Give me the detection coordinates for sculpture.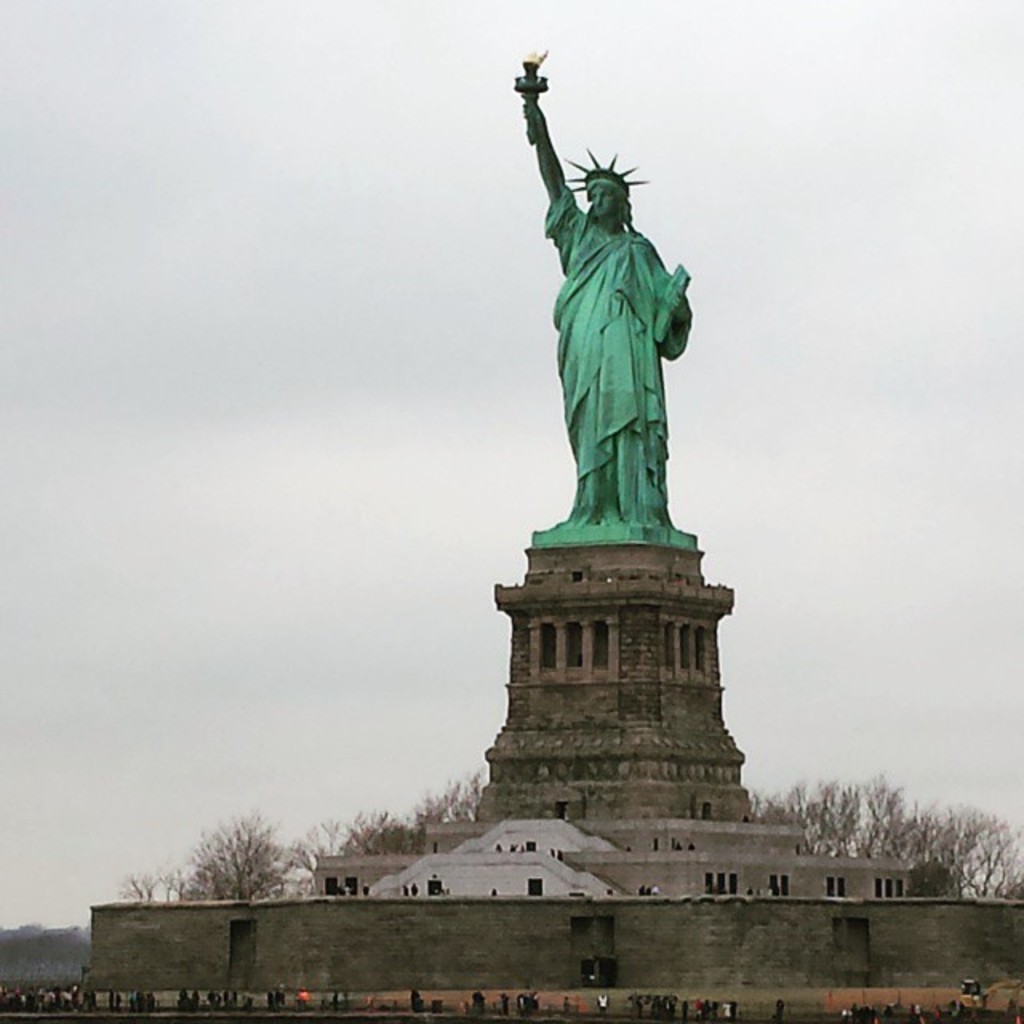
[515, 64, 714, 582].
